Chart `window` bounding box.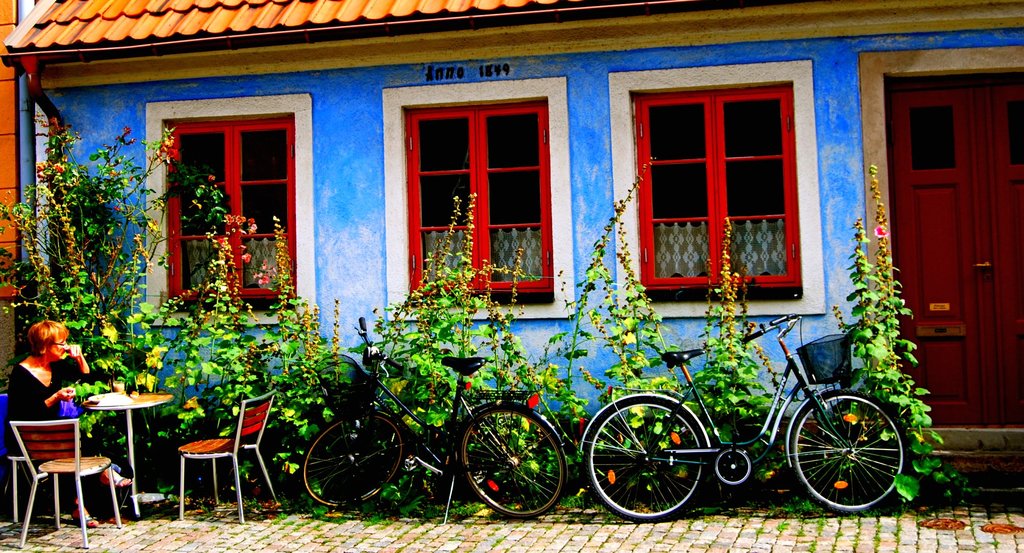
Charted: [left=630, top=77, right=799, bottom=290].
